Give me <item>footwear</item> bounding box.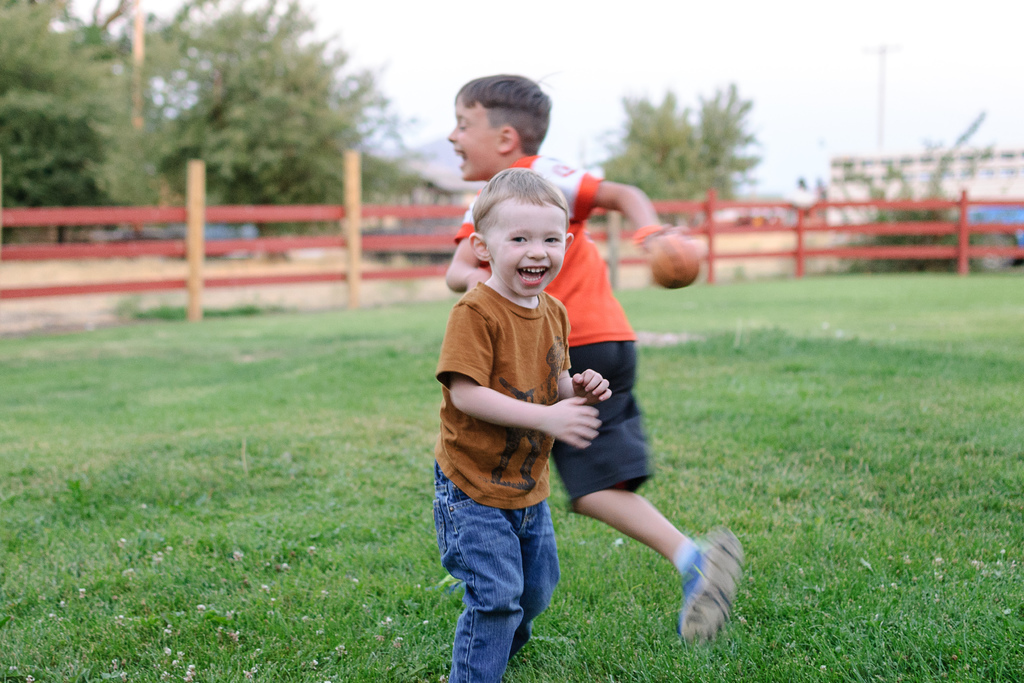
select_region(676, 534, 742, 650).
